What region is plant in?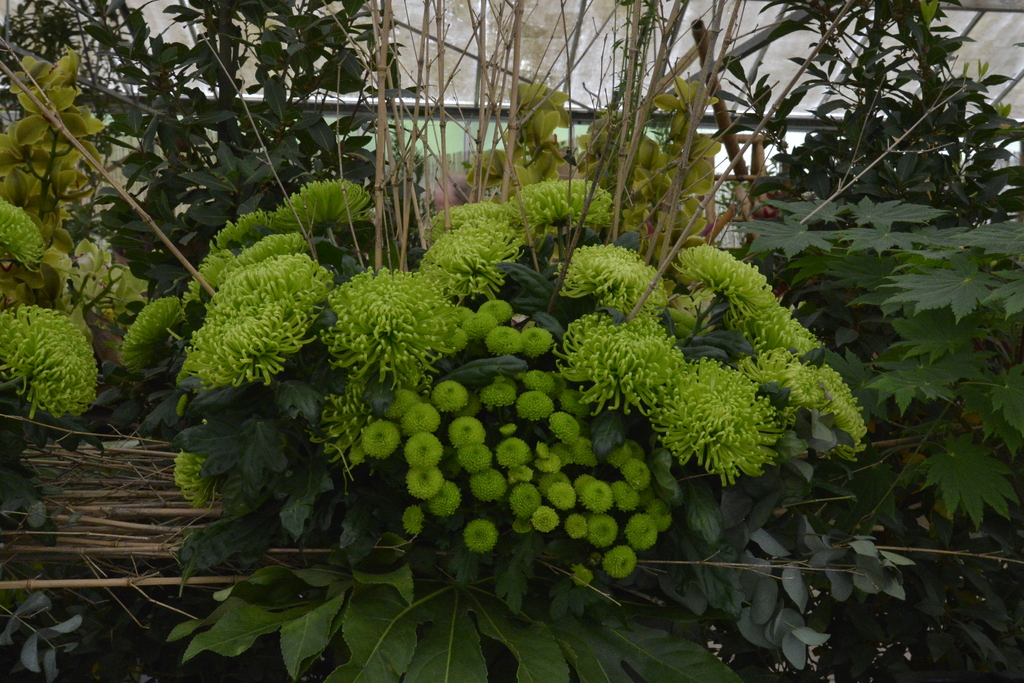
119,177,388,368.
